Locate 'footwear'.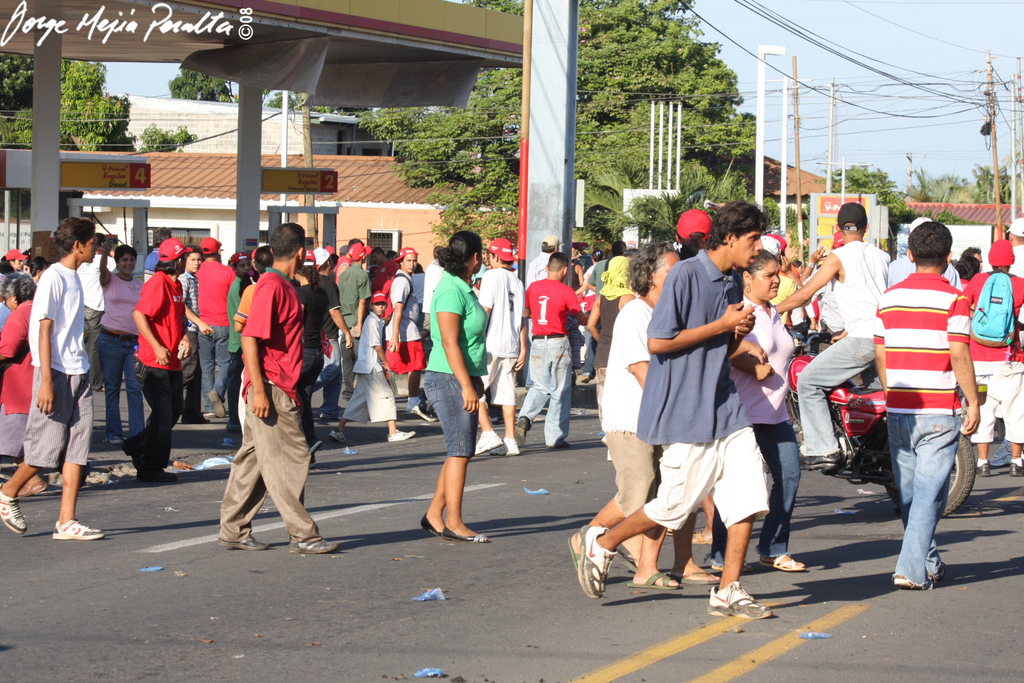
Bounding box: BBox(120, 435, 143, 468).
